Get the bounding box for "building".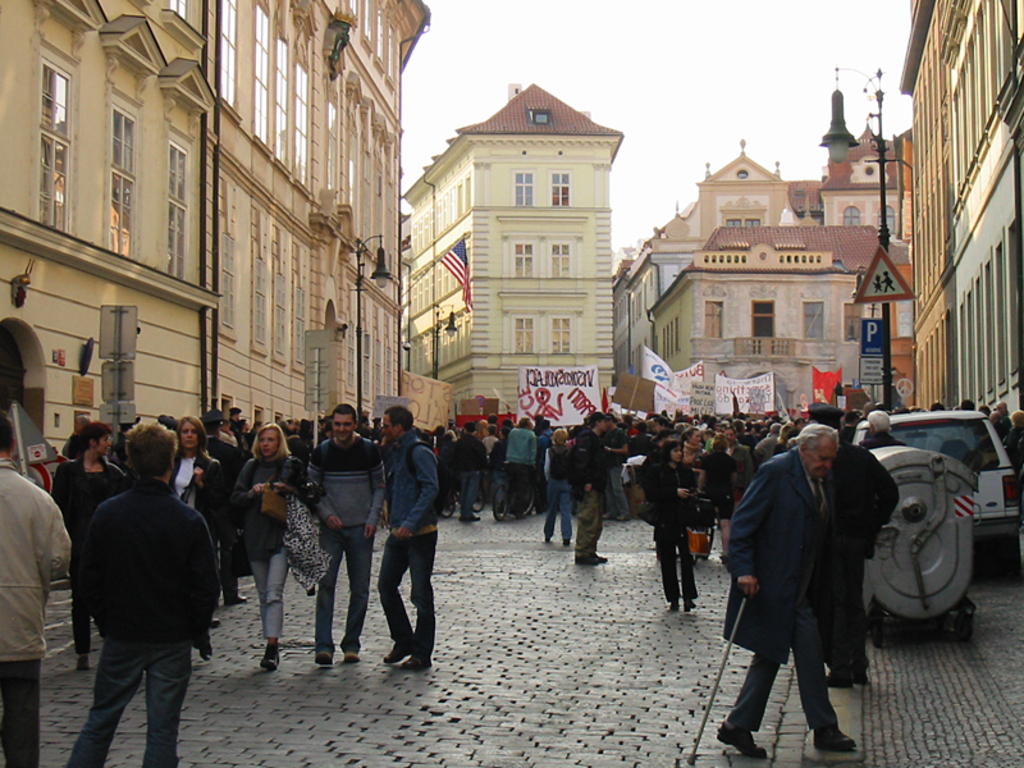
[399,82,625,428].
